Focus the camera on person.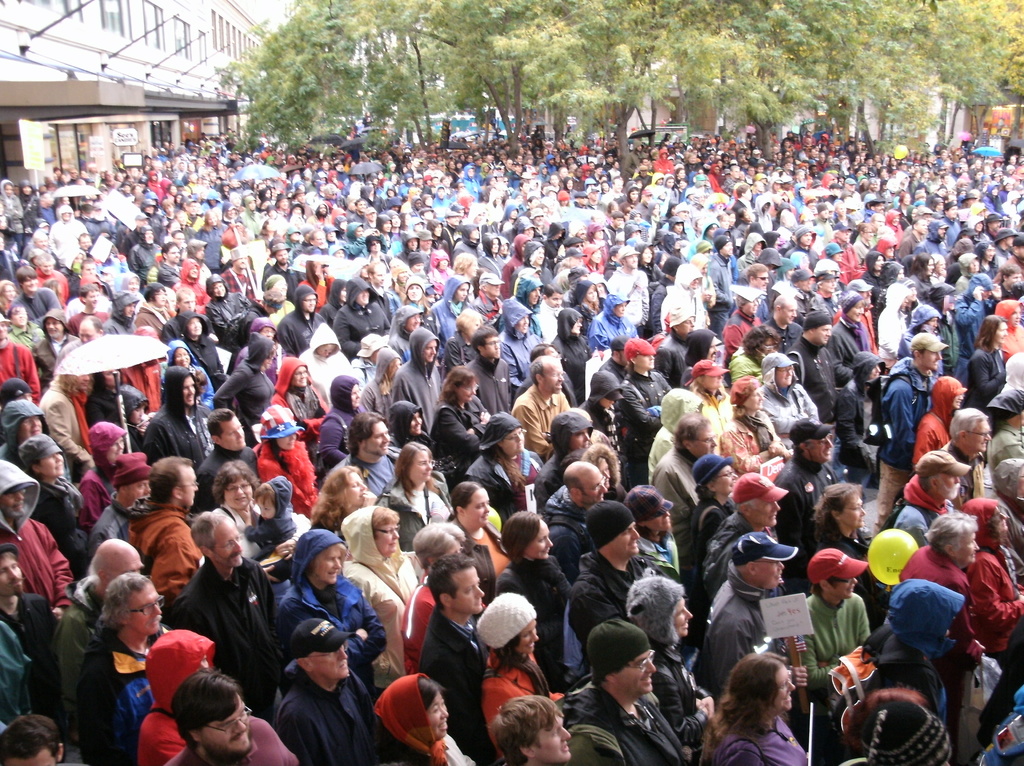
Focus region: 945 407 1009 493.
